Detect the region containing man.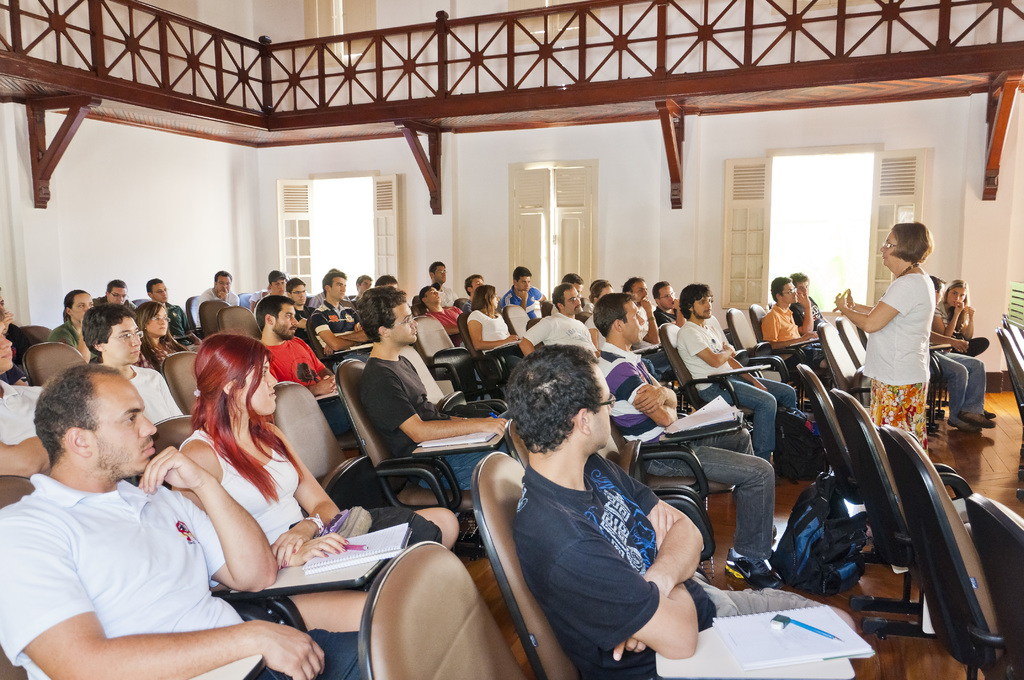
box(513, 285, 595, 360).
